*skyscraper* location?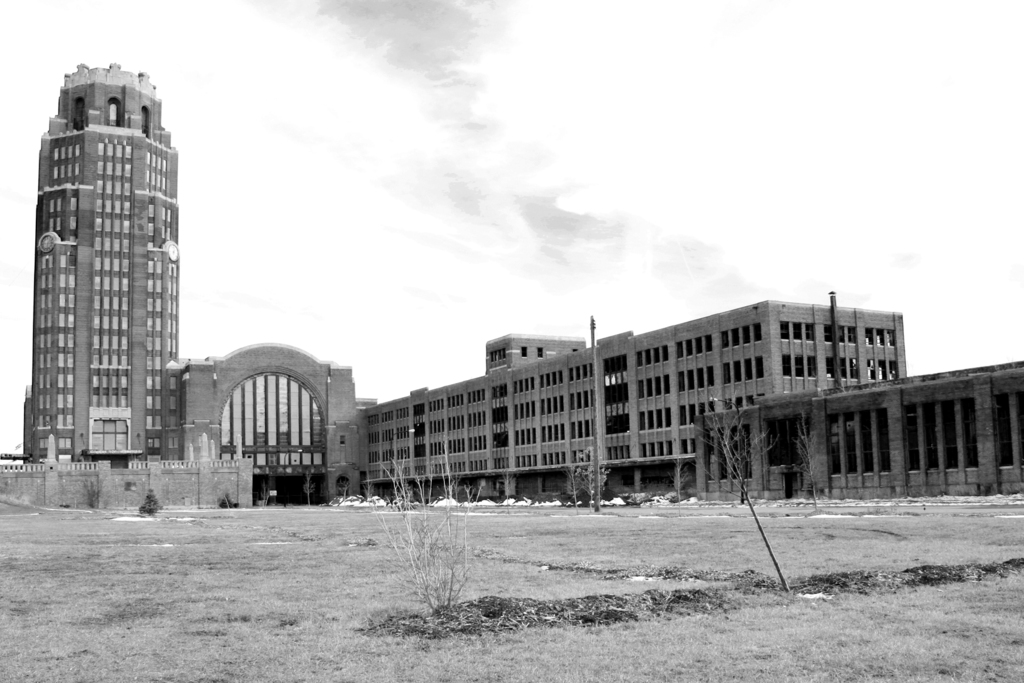
rect(15, 64, 191, 502)
